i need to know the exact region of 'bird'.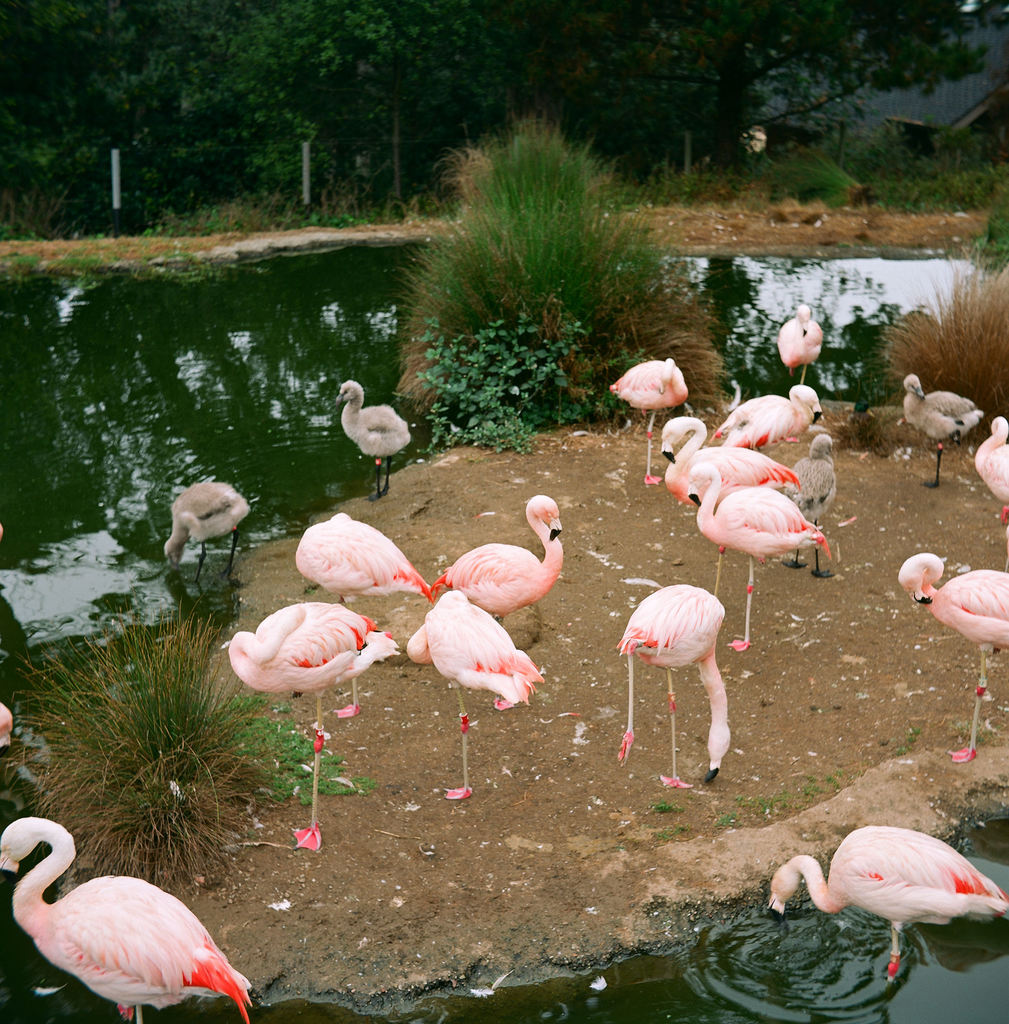
Region: [624, 578, 762, 752].
